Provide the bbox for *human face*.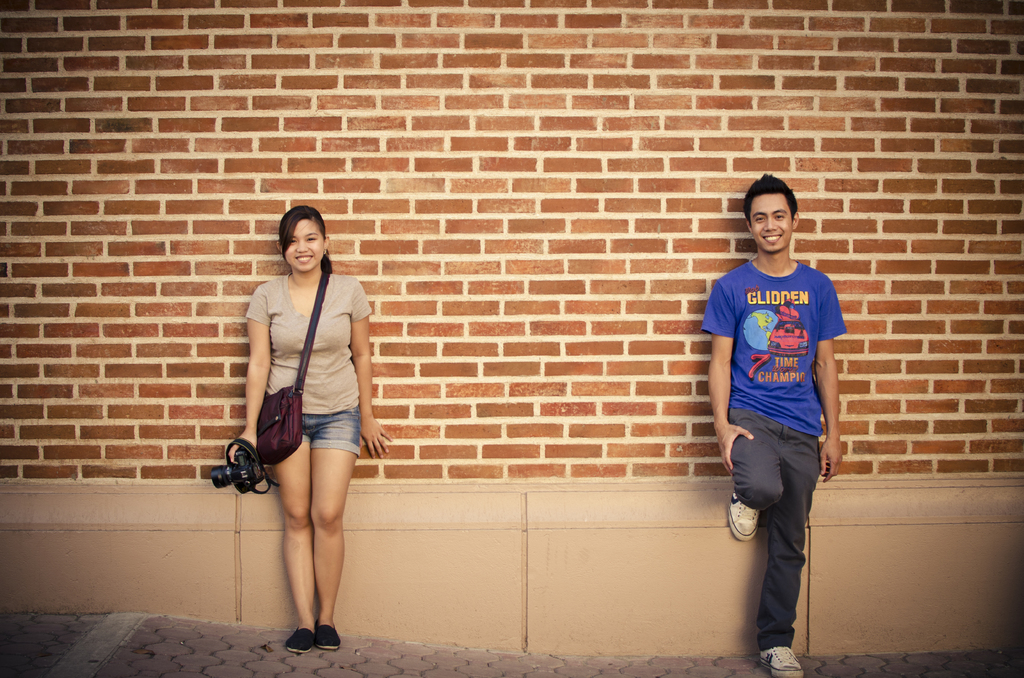
locate(282, 215, 327, 274).
